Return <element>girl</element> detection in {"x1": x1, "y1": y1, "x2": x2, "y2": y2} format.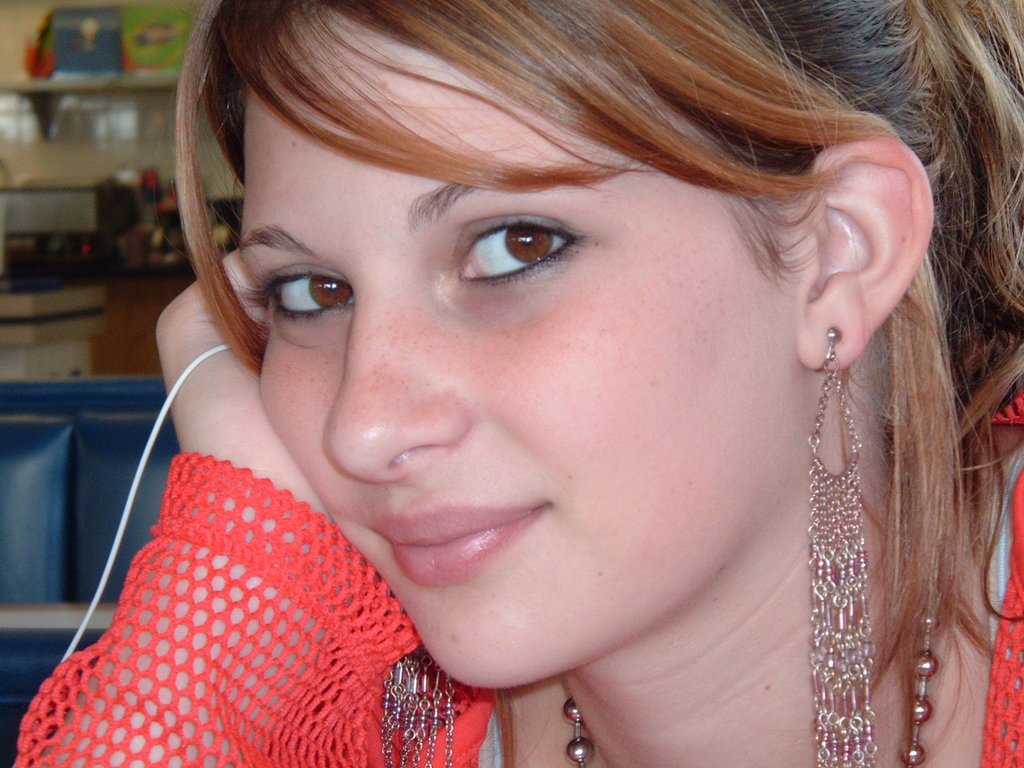
{"x1": 63, "y1": 5, "x2": 1023, "y2": 760}.
